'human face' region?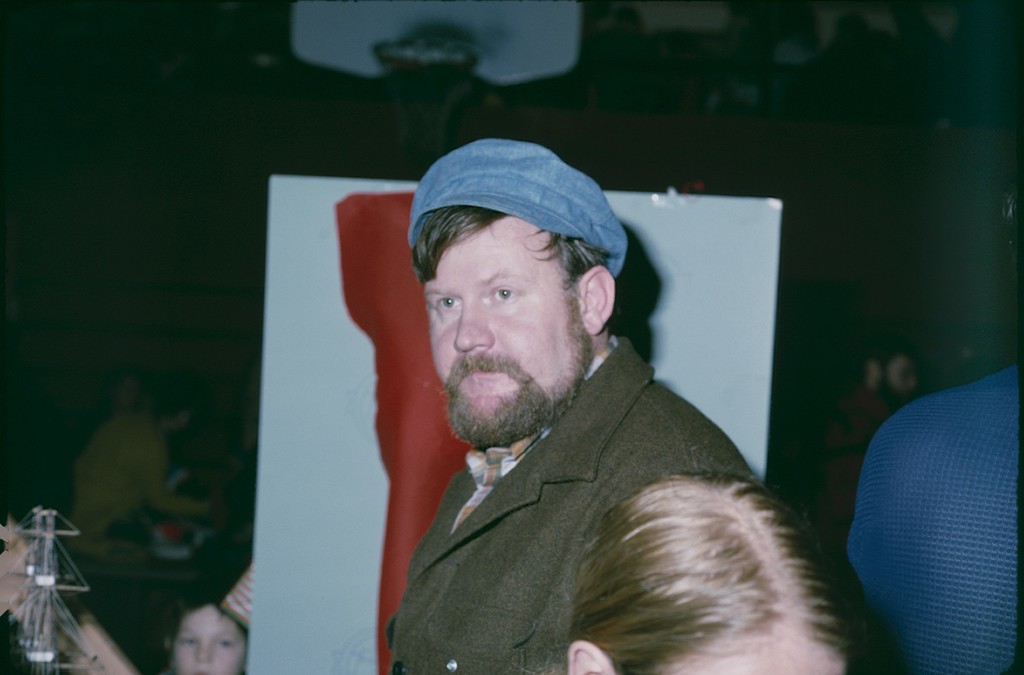
locate(176, 604, 247, 674)
